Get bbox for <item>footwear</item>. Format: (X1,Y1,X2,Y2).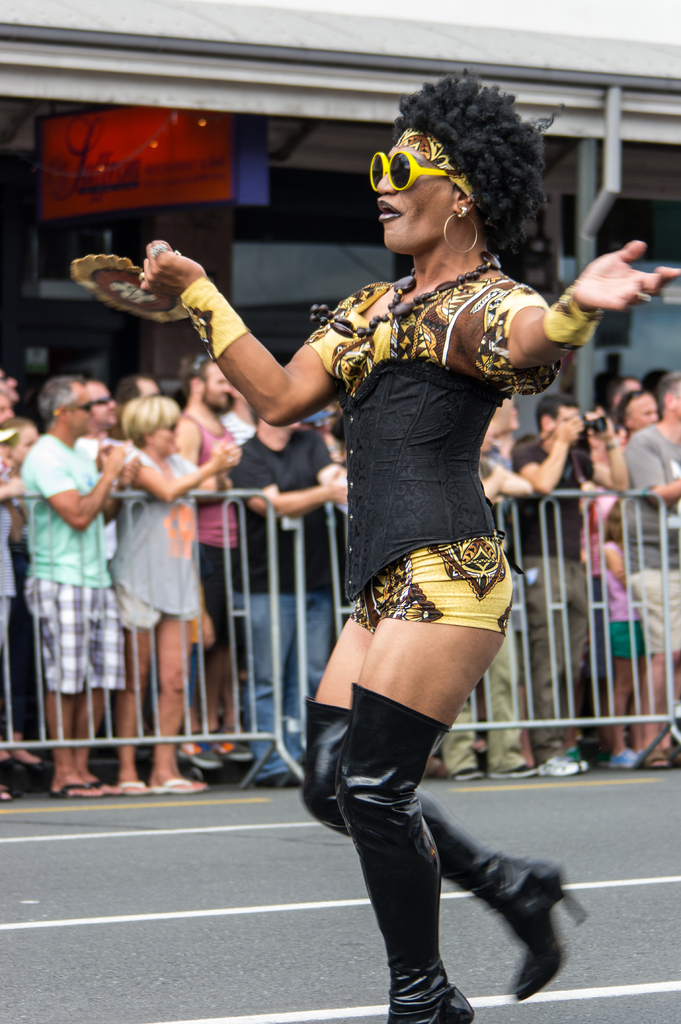
(454,767,479,781).
